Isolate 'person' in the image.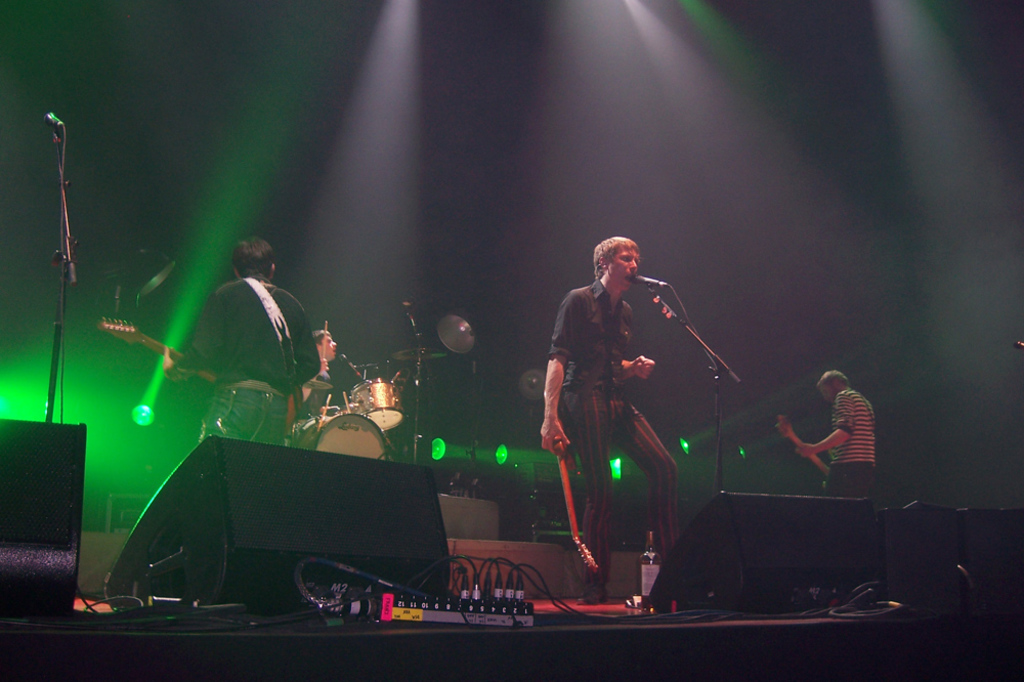
Isolated region: box(173, 231, 327, 446).
